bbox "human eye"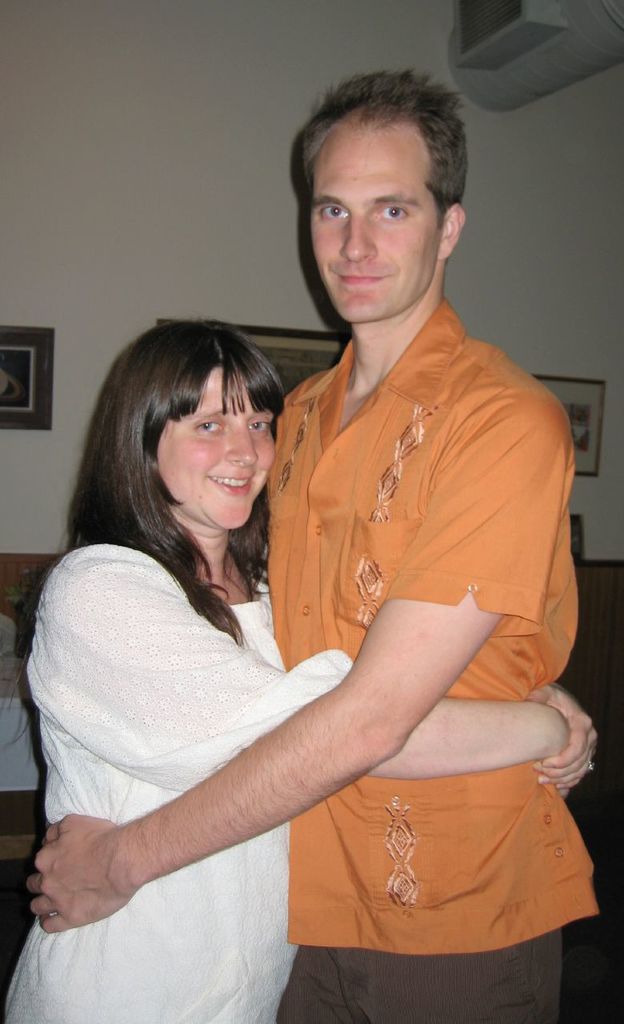
[x1=374, y1=201, x2=414, y2=223]
